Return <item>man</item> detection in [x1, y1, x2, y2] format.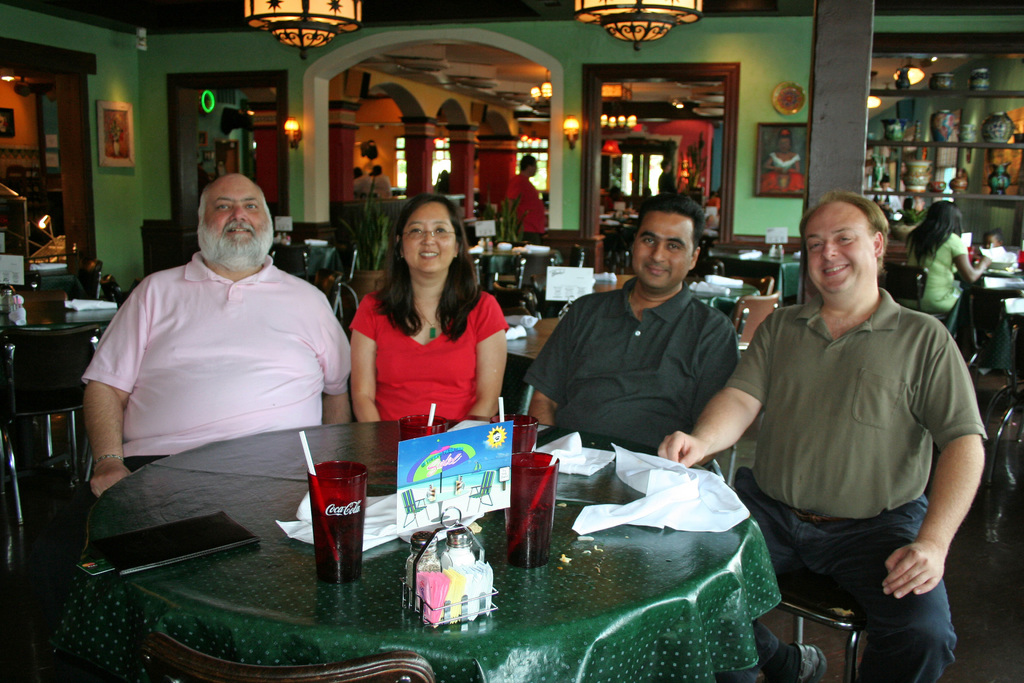
[508, 149, 545, 241].
